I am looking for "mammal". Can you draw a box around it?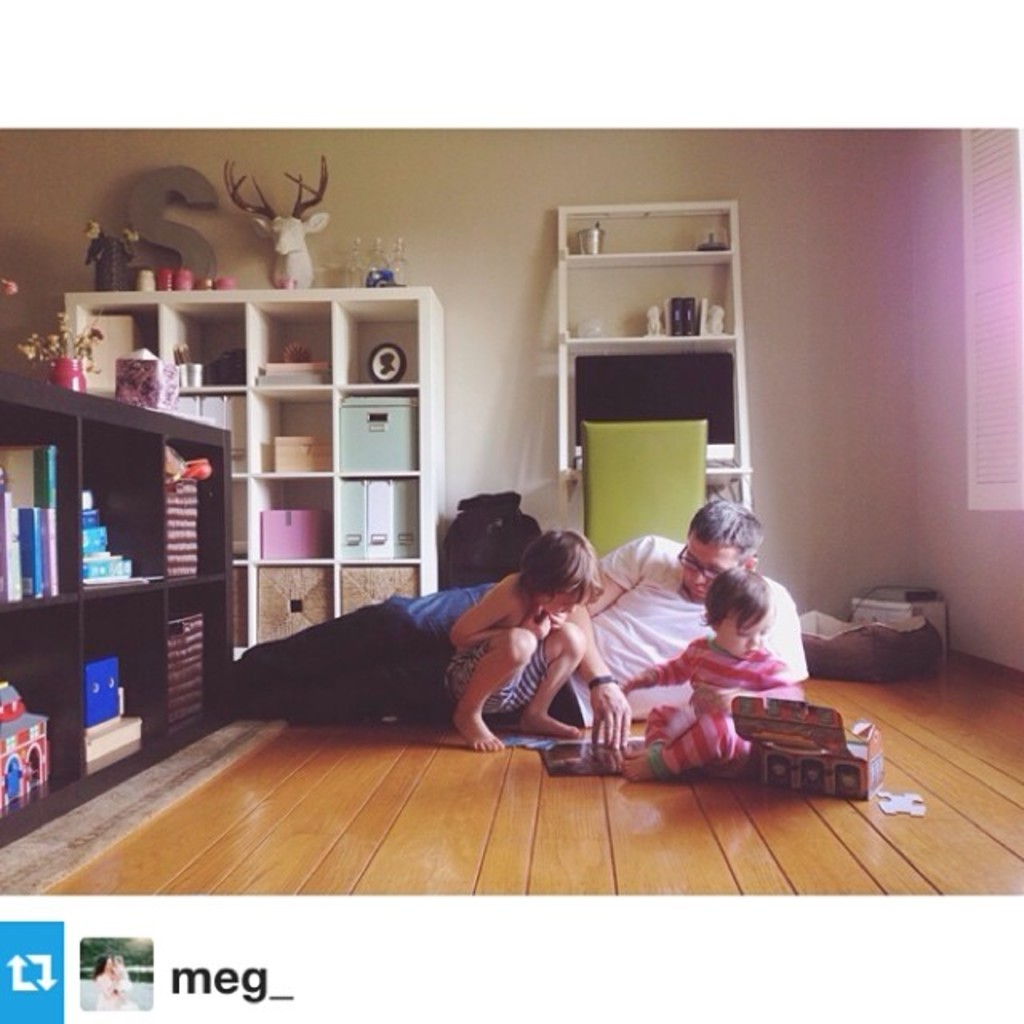
Sure, the bounding box is detection(232, 486, 811, 723).
